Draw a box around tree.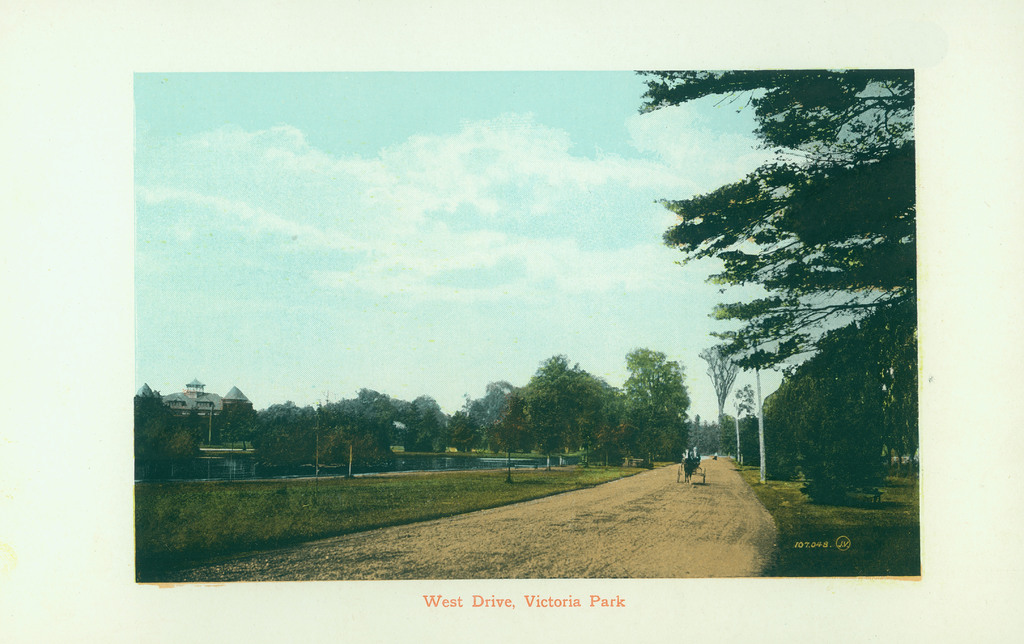
select_region(695, 341, 733, 453).
